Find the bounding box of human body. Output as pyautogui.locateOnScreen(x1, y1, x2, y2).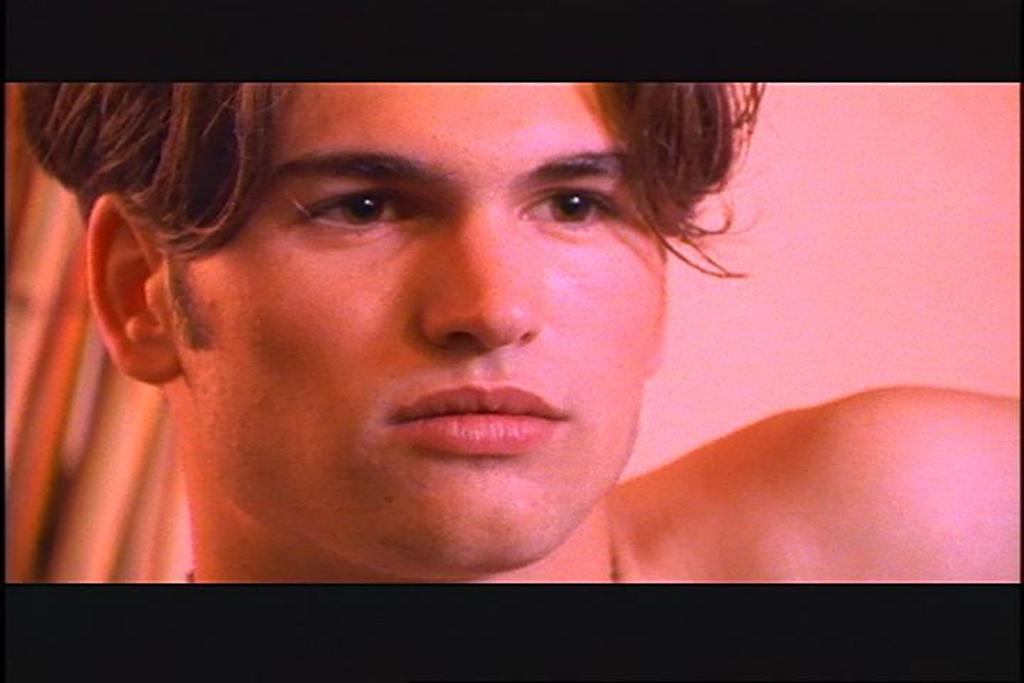
pyautogui.locateOnScreen(34, 95, 923, 561).
